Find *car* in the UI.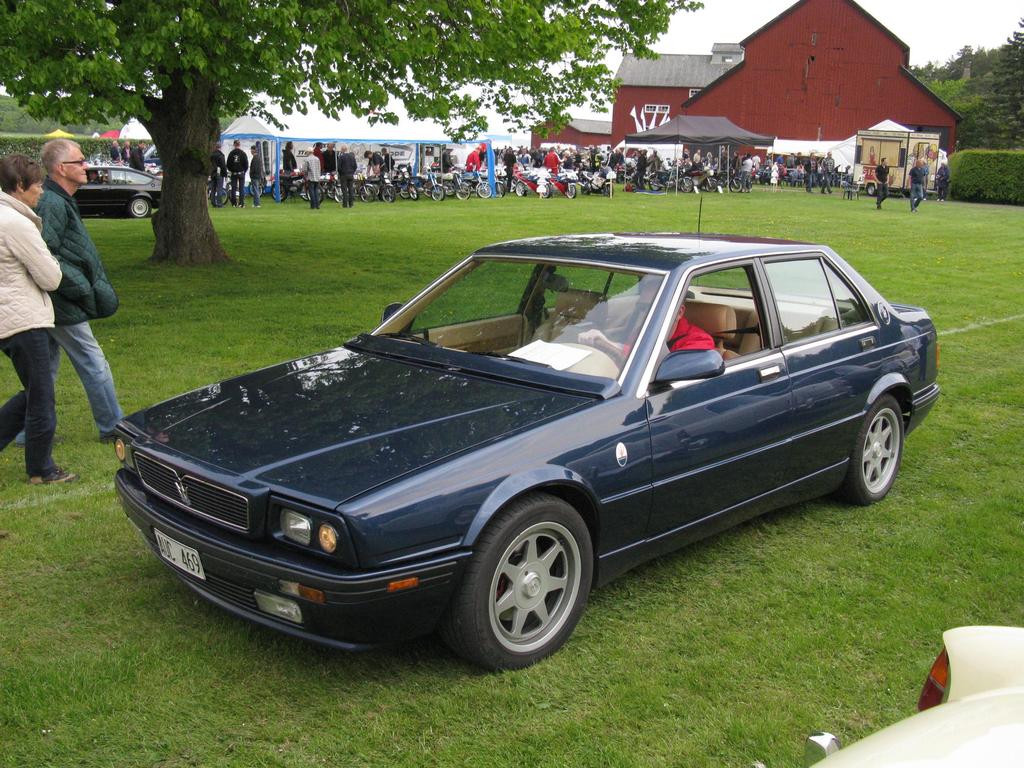
UI element at <region>77, 164, 169, 213</region>.
